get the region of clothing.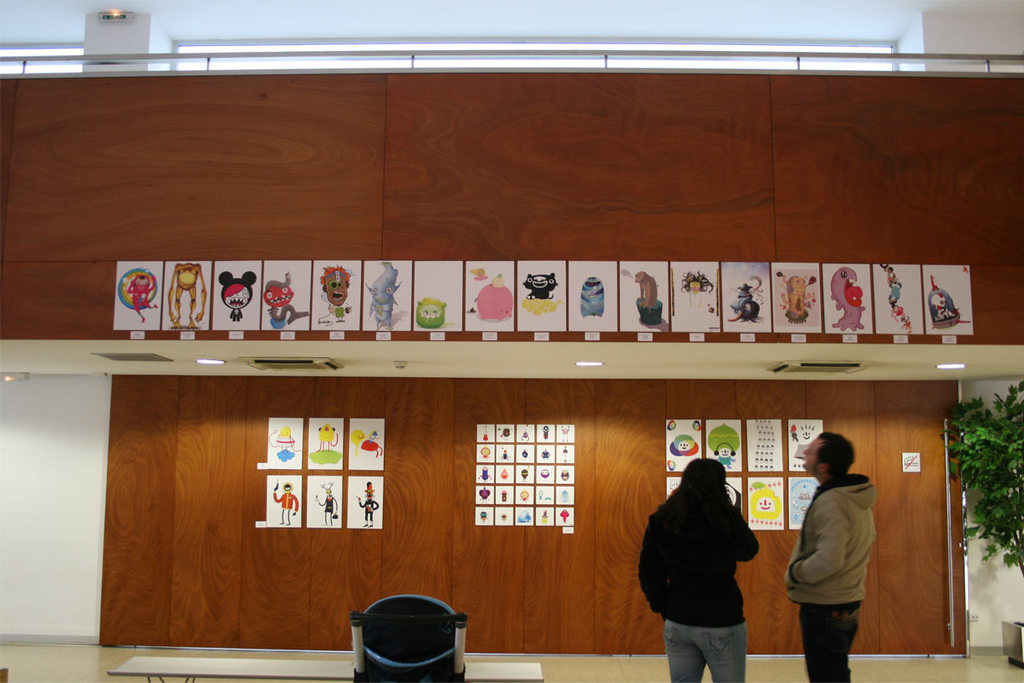
rect(778, 466, 889, 682).
